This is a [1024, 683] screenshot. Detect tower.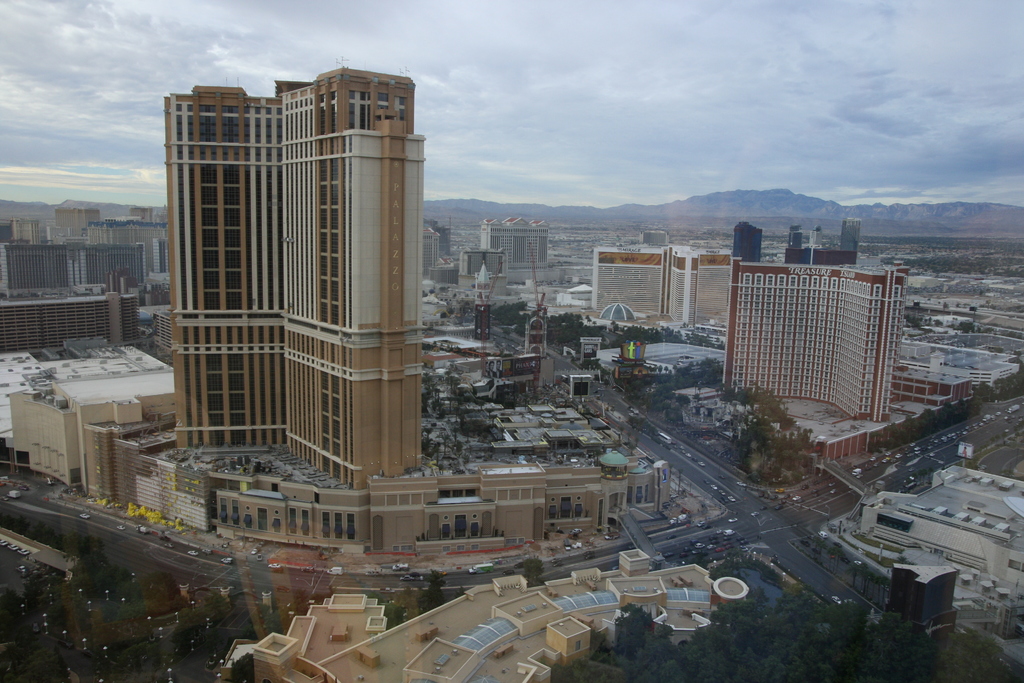
bbox=(730, 220, 758, 266).
